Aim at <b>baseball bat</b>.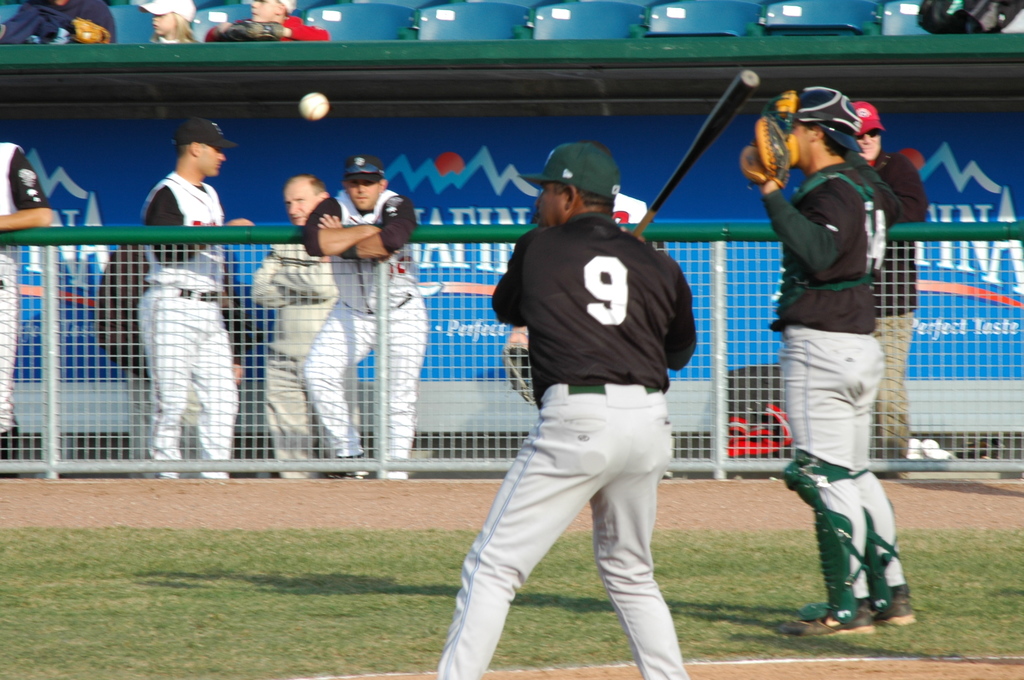
Aimed at box(630, 71, 767, 243).
